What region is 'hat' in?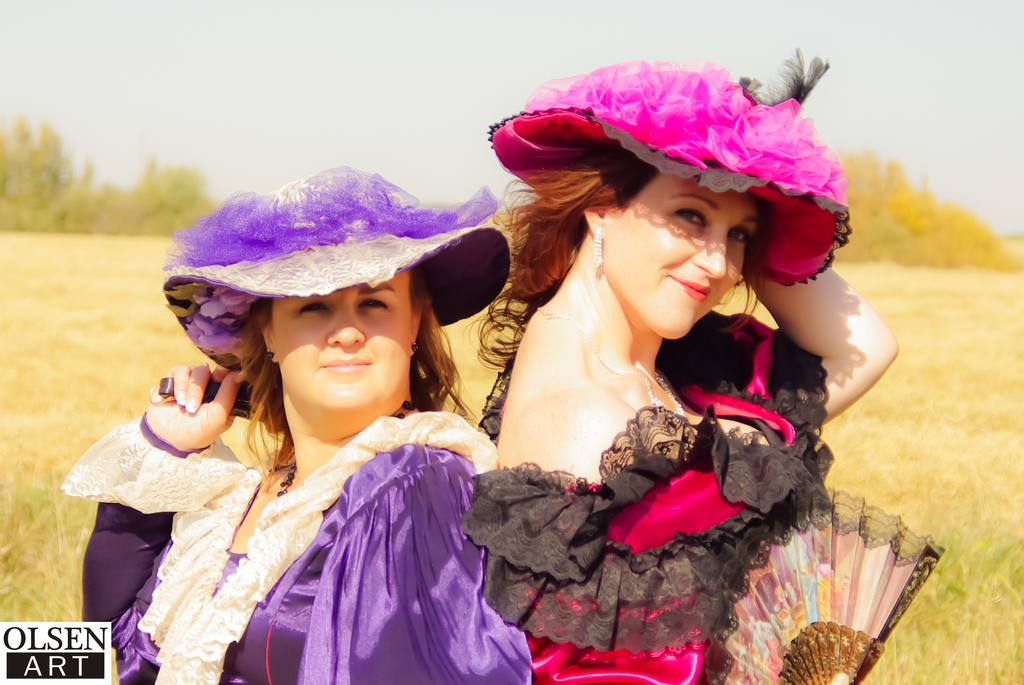
bbox(159, 162, 513, 381).
